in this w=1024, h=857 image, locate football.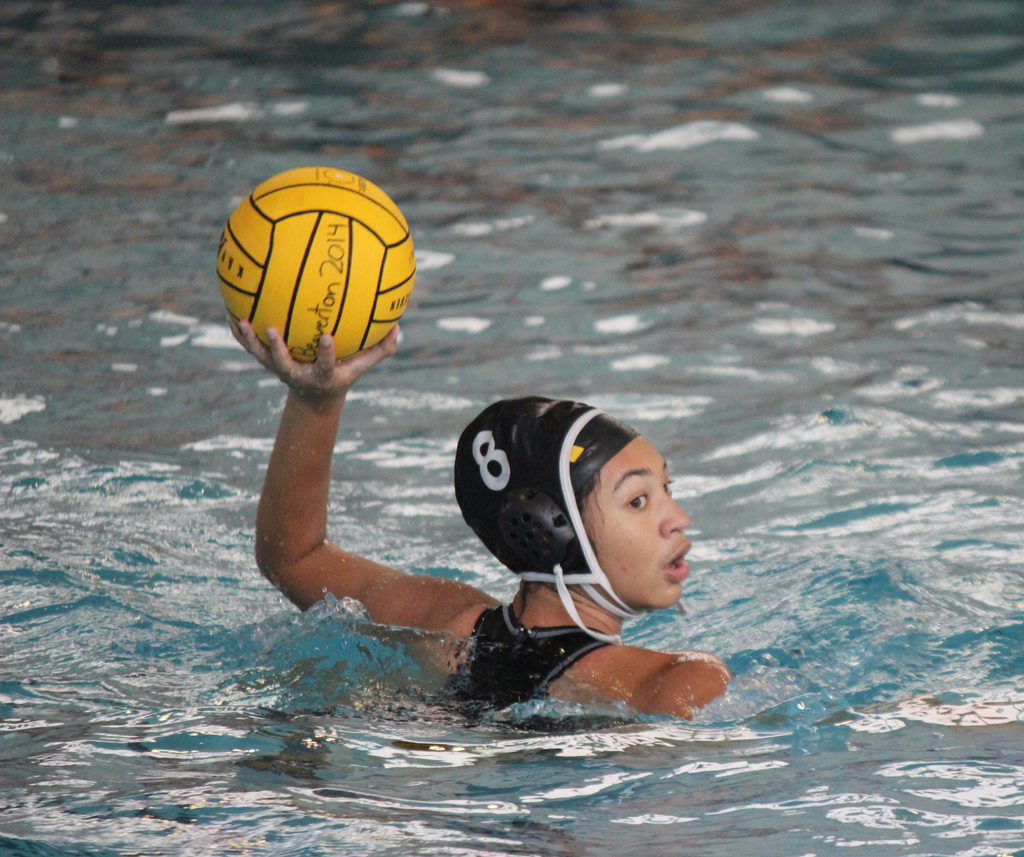
Bounding box: box=[216, 166, 415, 364].
